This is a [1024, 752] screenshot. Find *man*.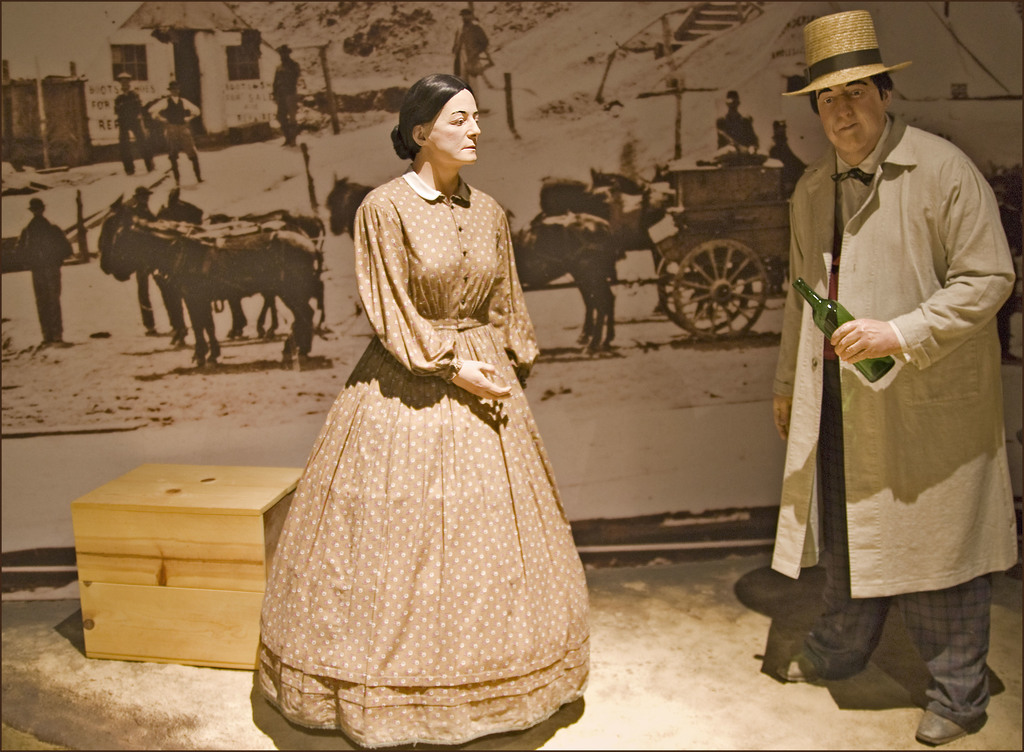
Bounding box: locate(711, 77, 758, 156).
